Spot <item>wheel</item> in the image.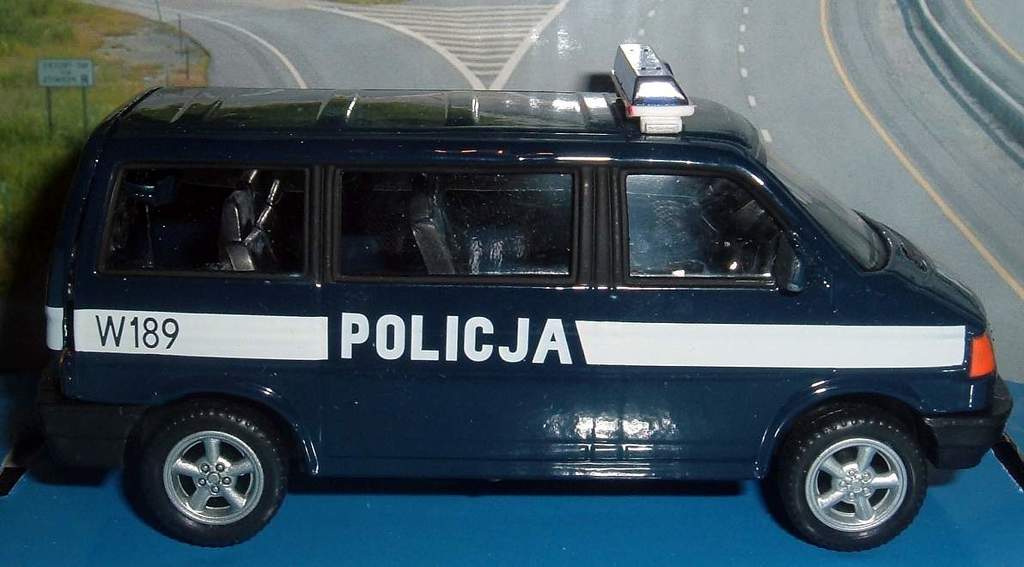
<item>wheel</item> found at left=142, top=404, right=286, bottom=548.
